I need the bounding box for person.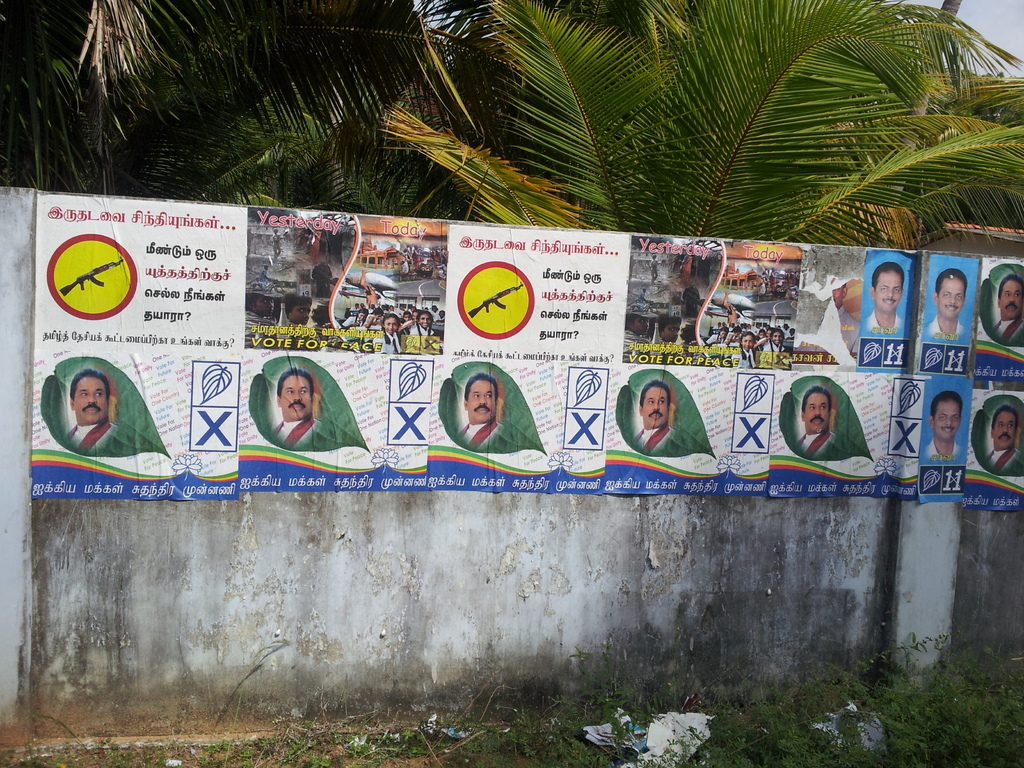
Here it is: BBox(868, 263, 902, 331).
